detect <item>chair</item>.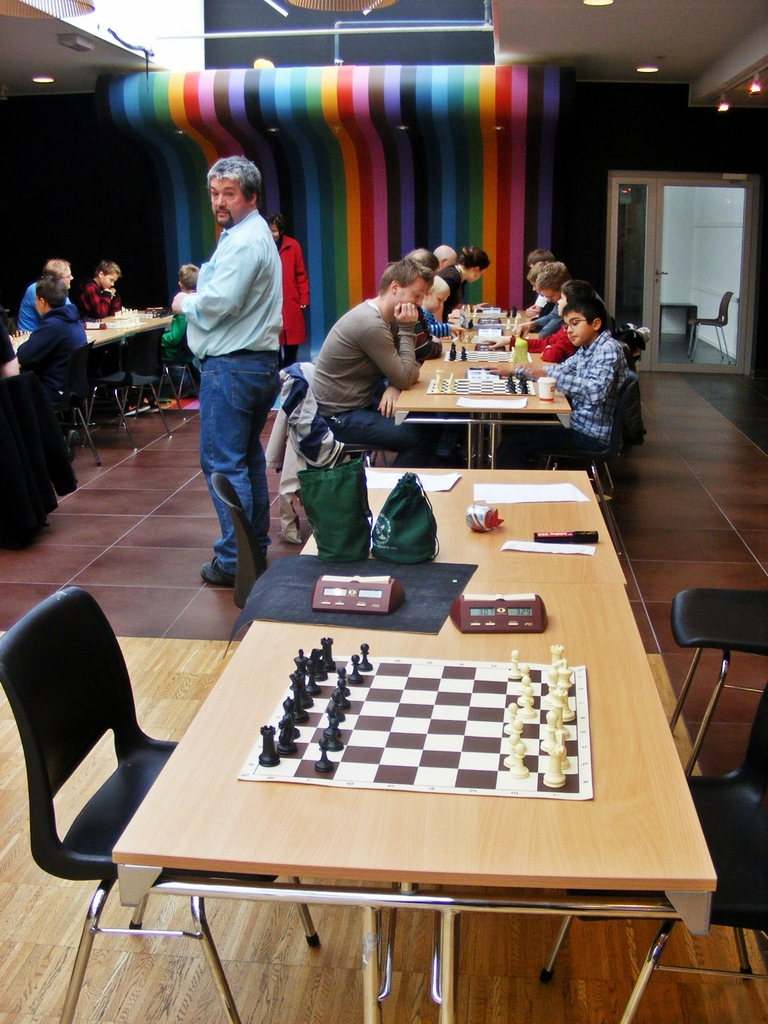
Detected at x1=291 y1=368 x2=381 y2=469.
